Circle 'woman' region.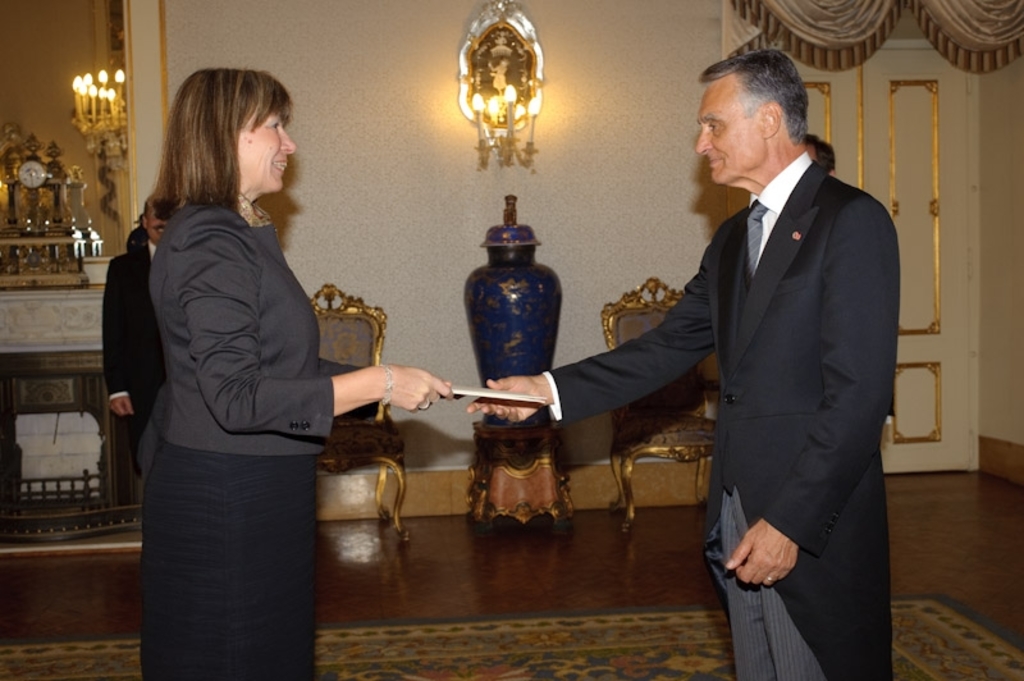
Region: 106, 59, 376, 678.
